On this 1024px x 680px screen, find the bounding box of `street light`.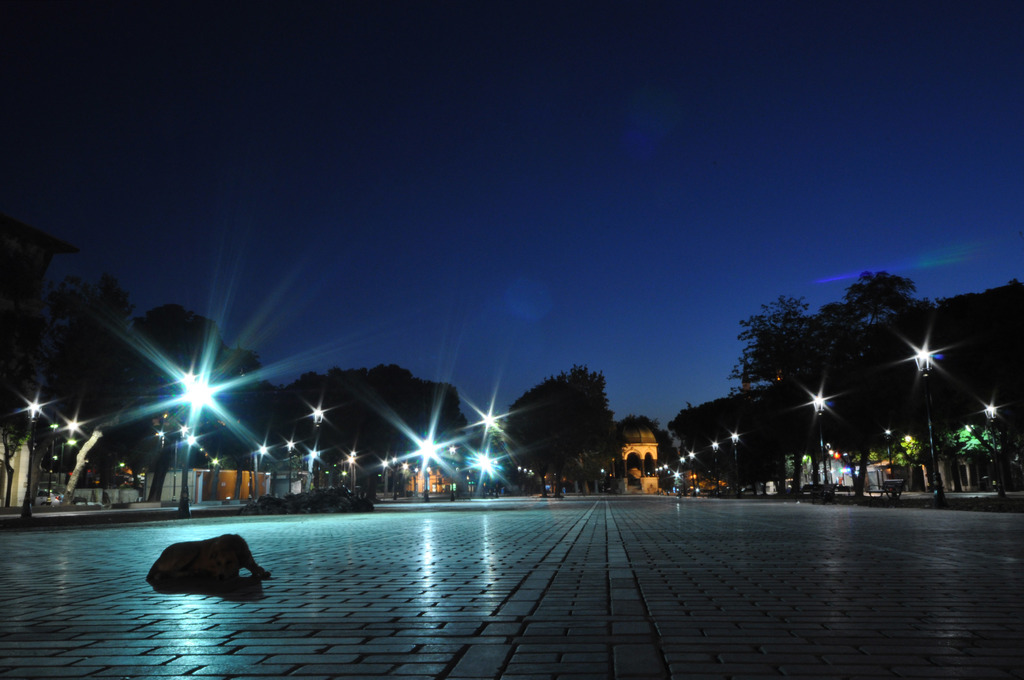
Bounding box: region(415, 432, 436, 504).
